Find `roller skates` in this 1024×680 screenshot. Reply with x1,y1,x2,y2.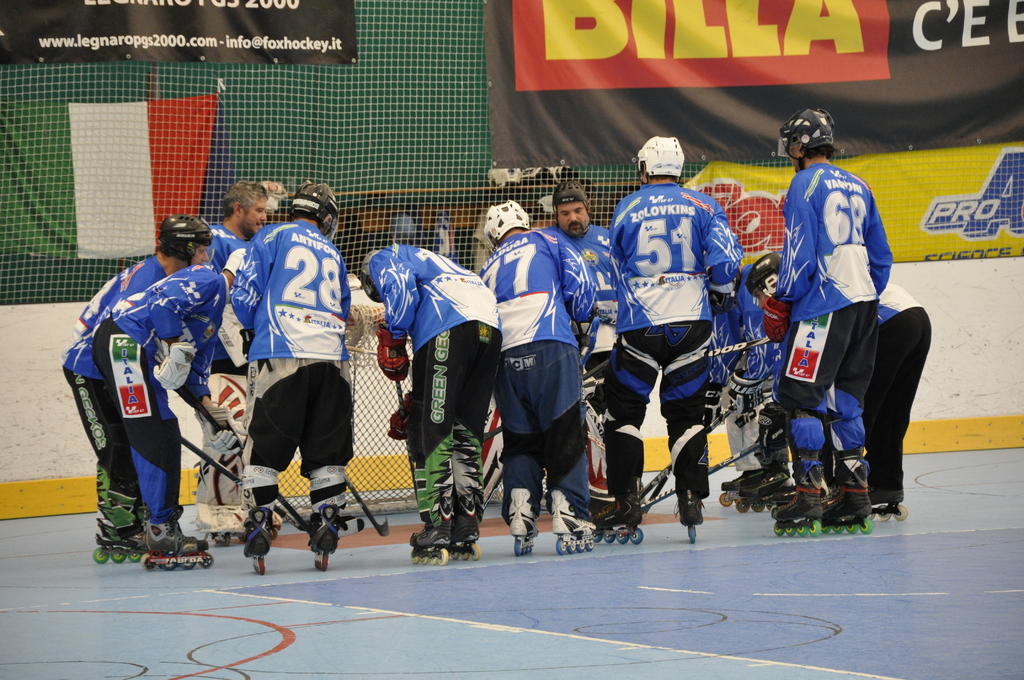
830,457,871,537.
